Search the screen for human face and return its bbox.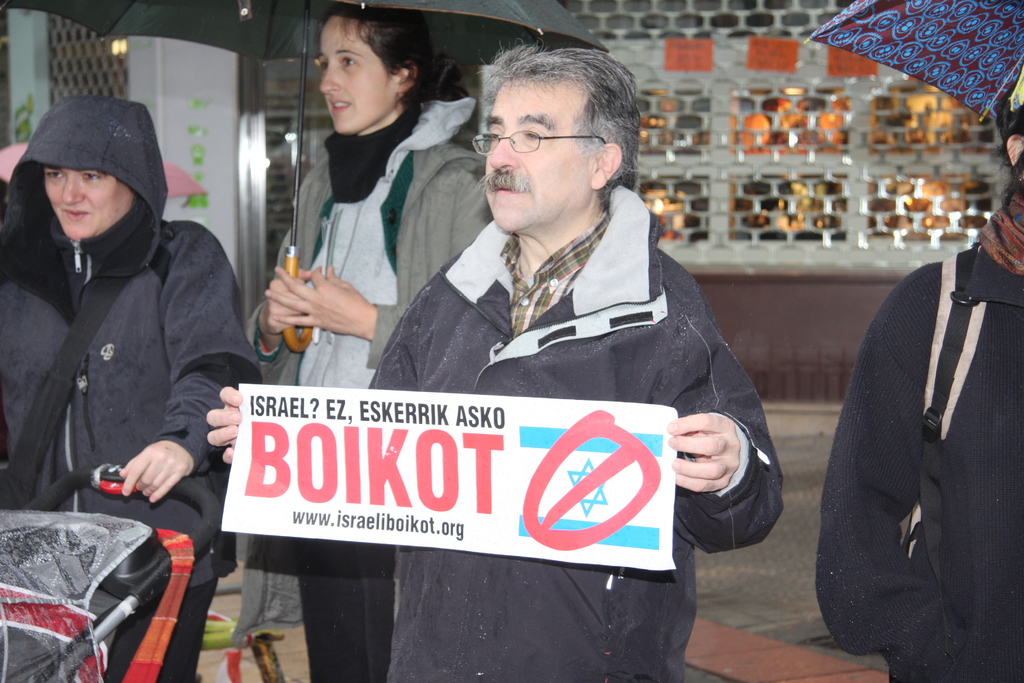
Found: crop(483, 76, 591, 229).
